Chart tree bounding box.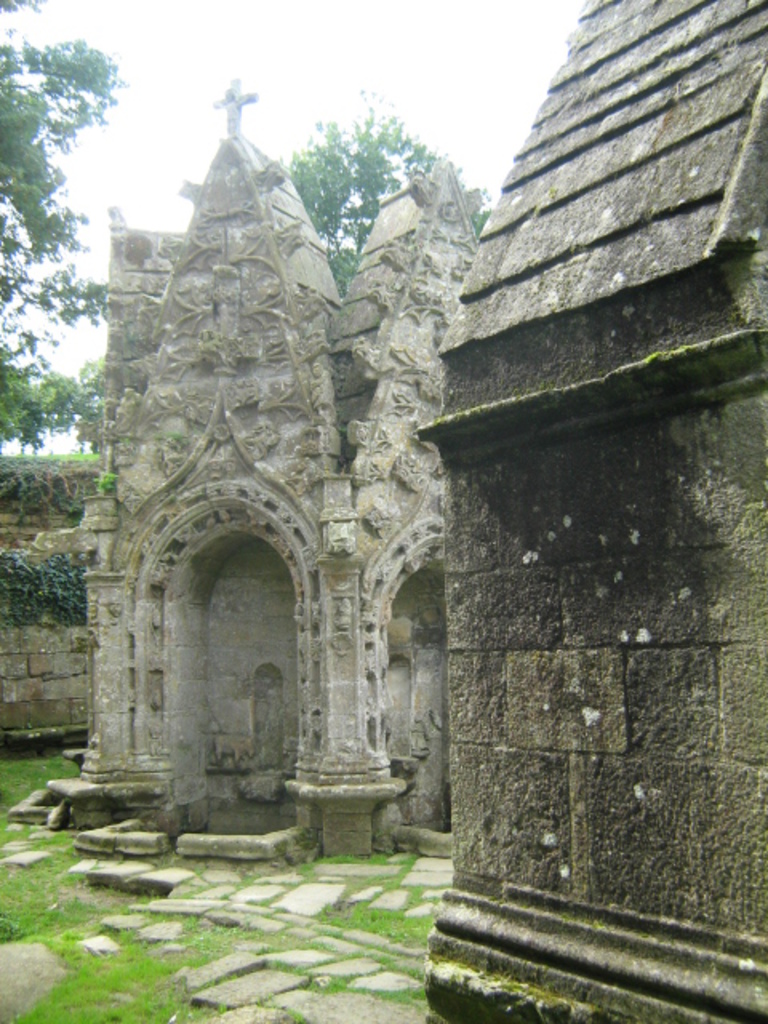
Charted: select_region(294, 114, 520, 310).
